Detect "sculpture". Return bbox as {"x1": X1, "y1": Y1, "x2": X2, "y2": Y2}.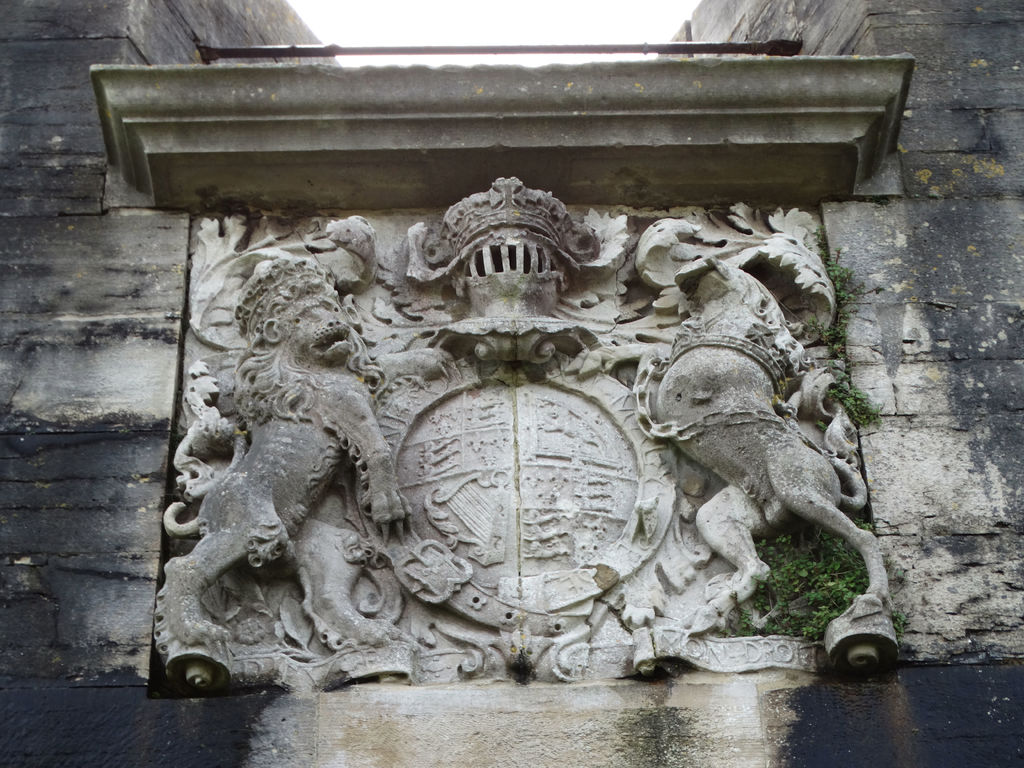
{"x1": 151, "y1": 253, "x2": 455, "y2": 641}.
